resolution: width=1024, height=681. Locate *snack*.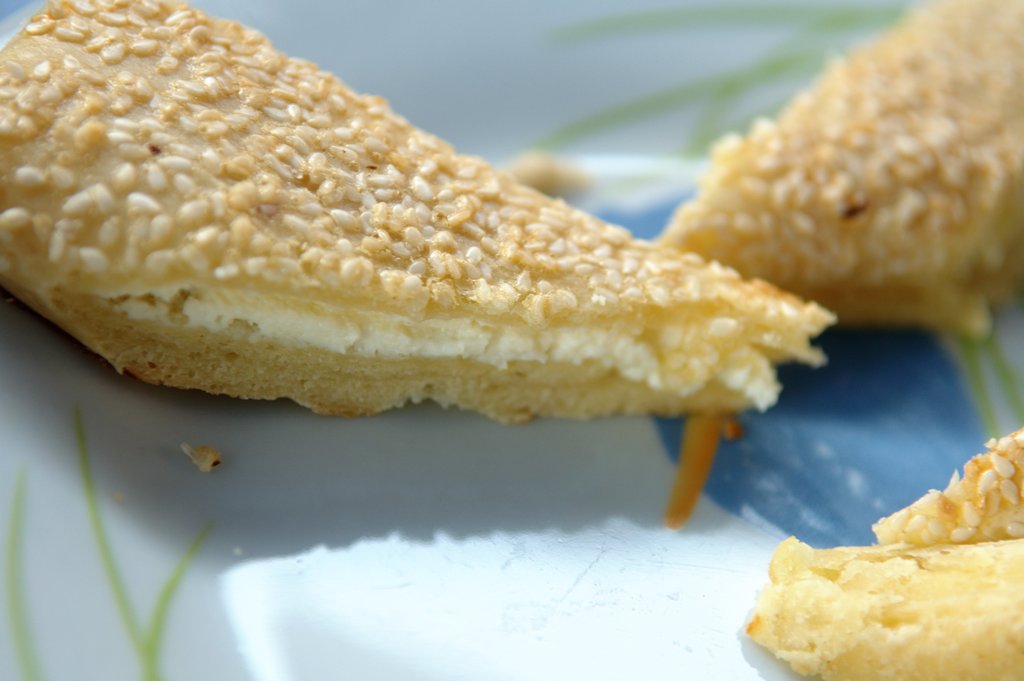
Rect(0, 0, 837, 540).
